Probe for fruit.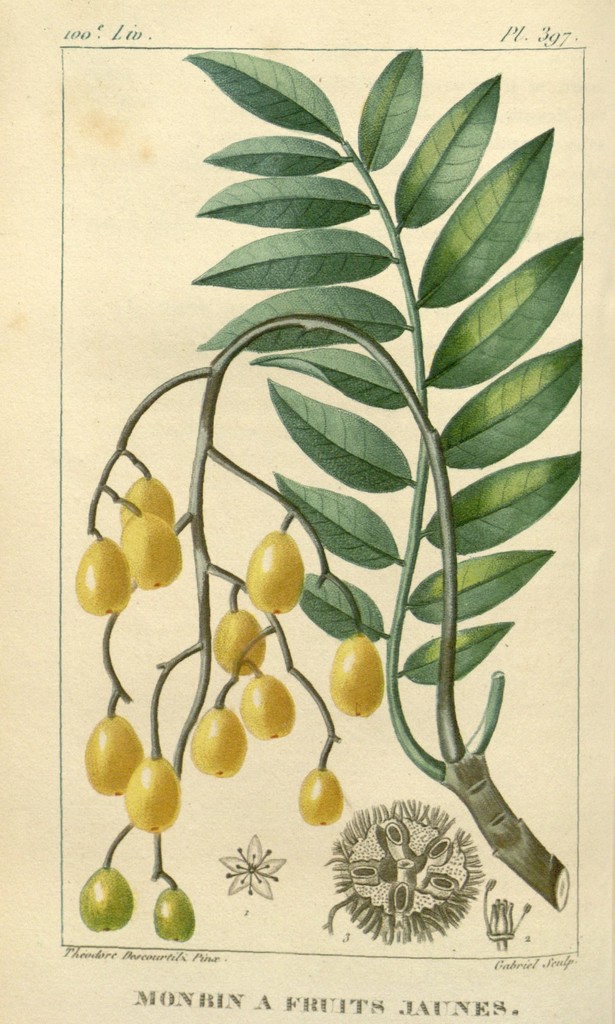
Probe result: bbox=(146, 882, 191, 943).
